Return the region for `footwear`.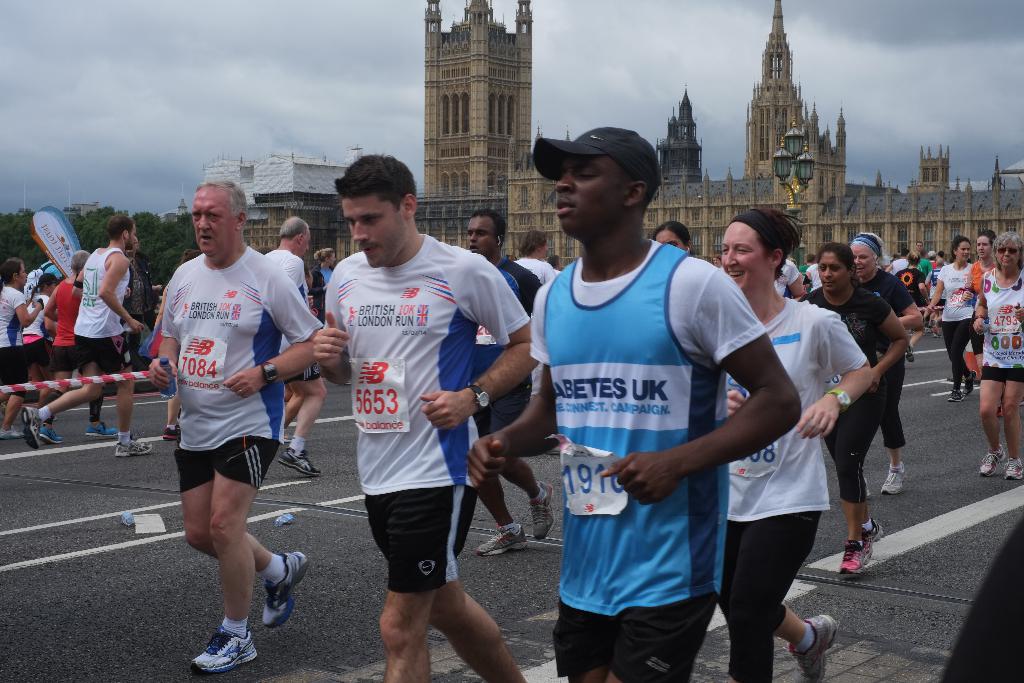
left=786, top=613, right=842, bottom=682.
